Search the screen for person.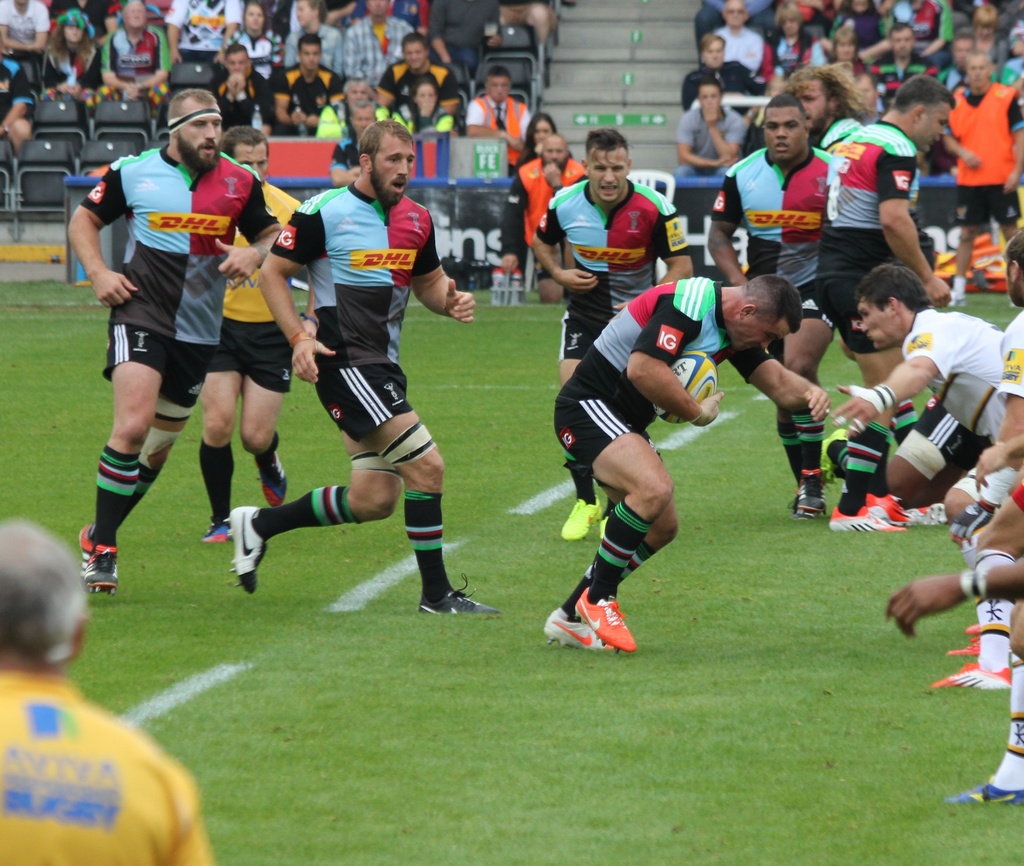
Found at {"x1": 941, "y1": 43, "x2": 1023, "y2": 236}.
